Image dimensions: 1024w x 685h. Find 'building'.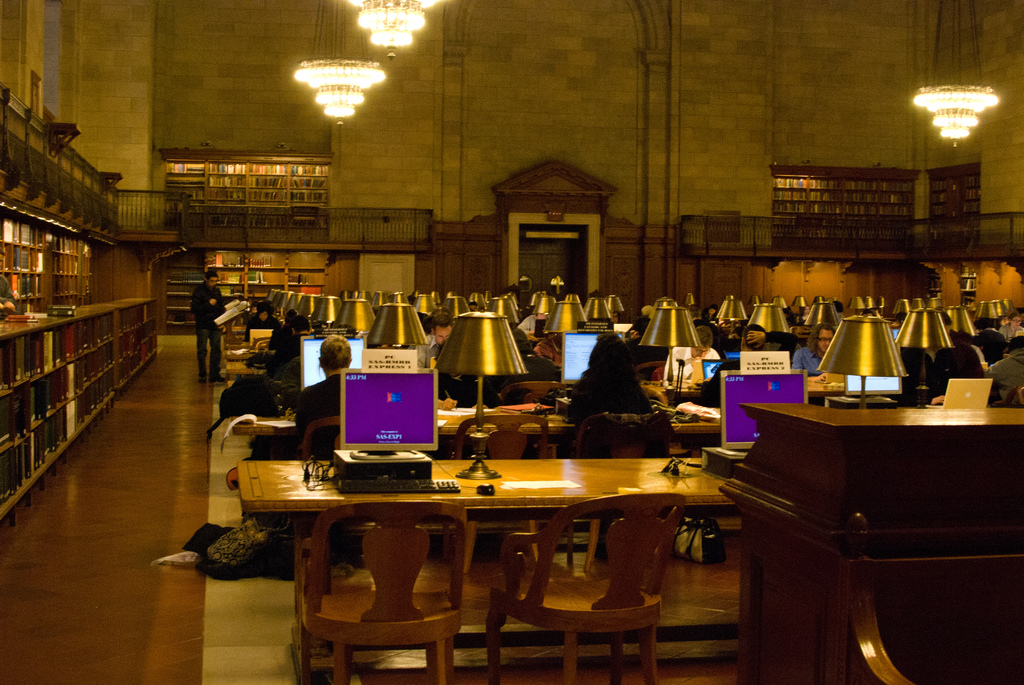
BBox(0, 0, 1023, 684).
